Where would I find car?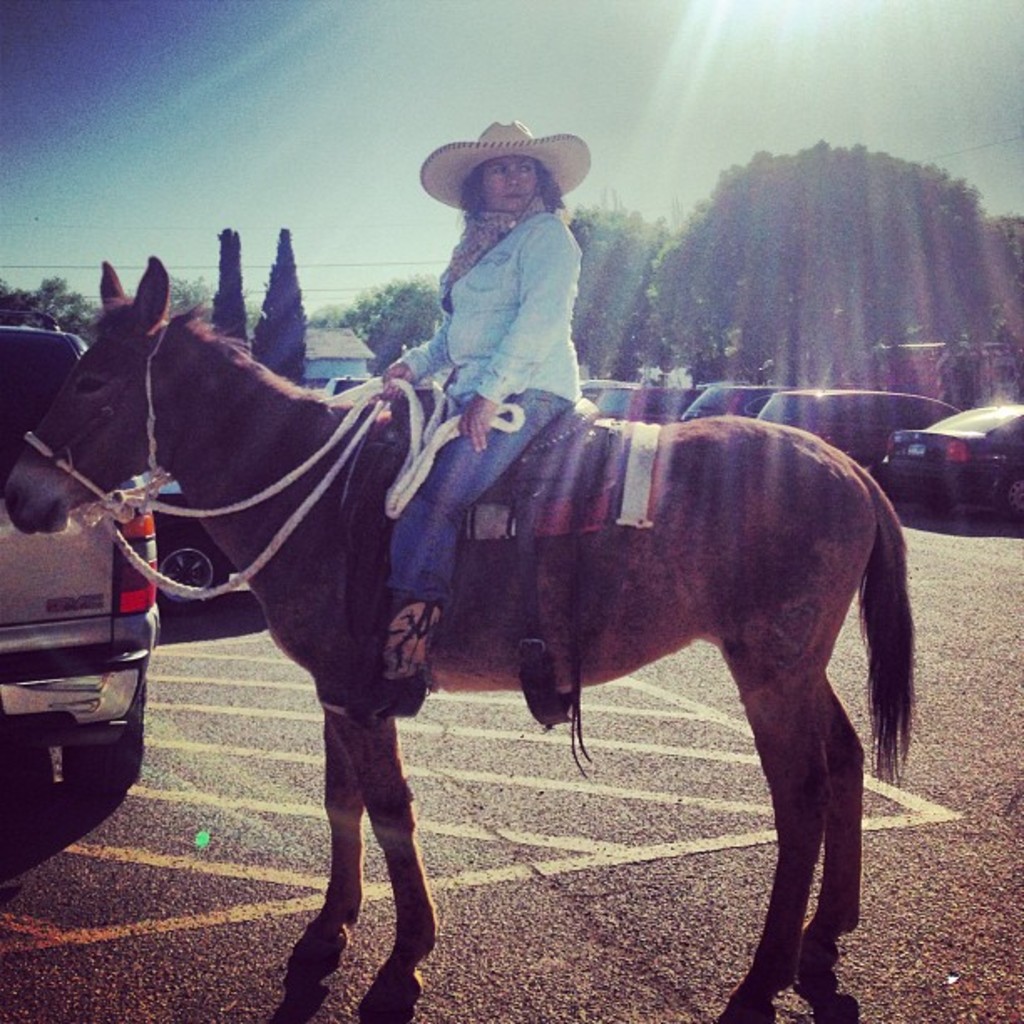
At region(147, 477, 228, 622).
